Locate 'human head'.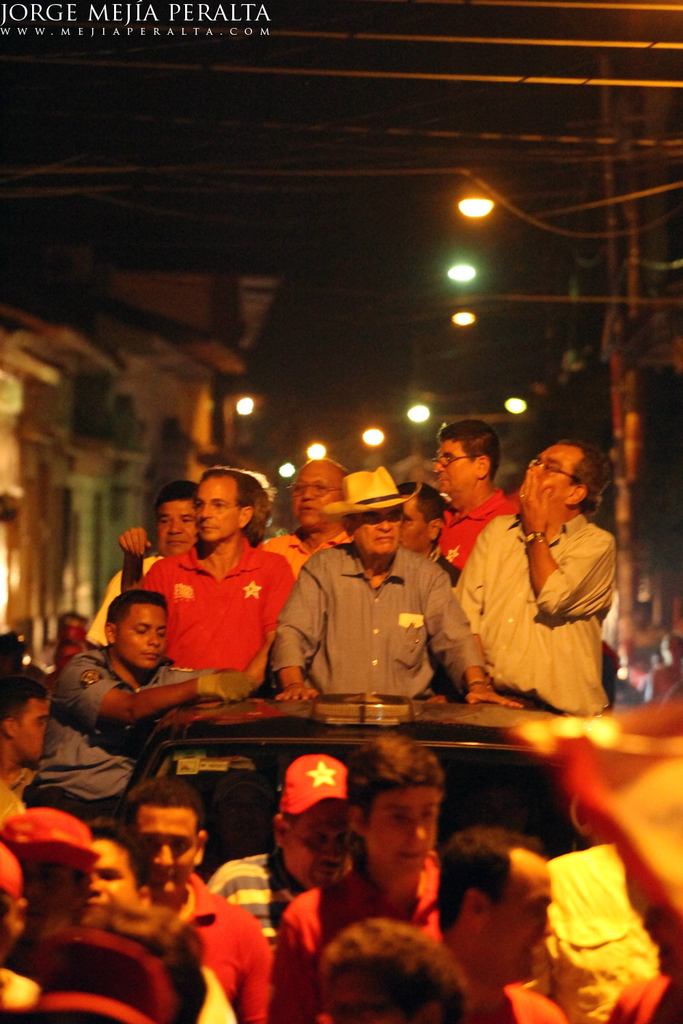
Bounding box: [0, 848, 24, 960].
